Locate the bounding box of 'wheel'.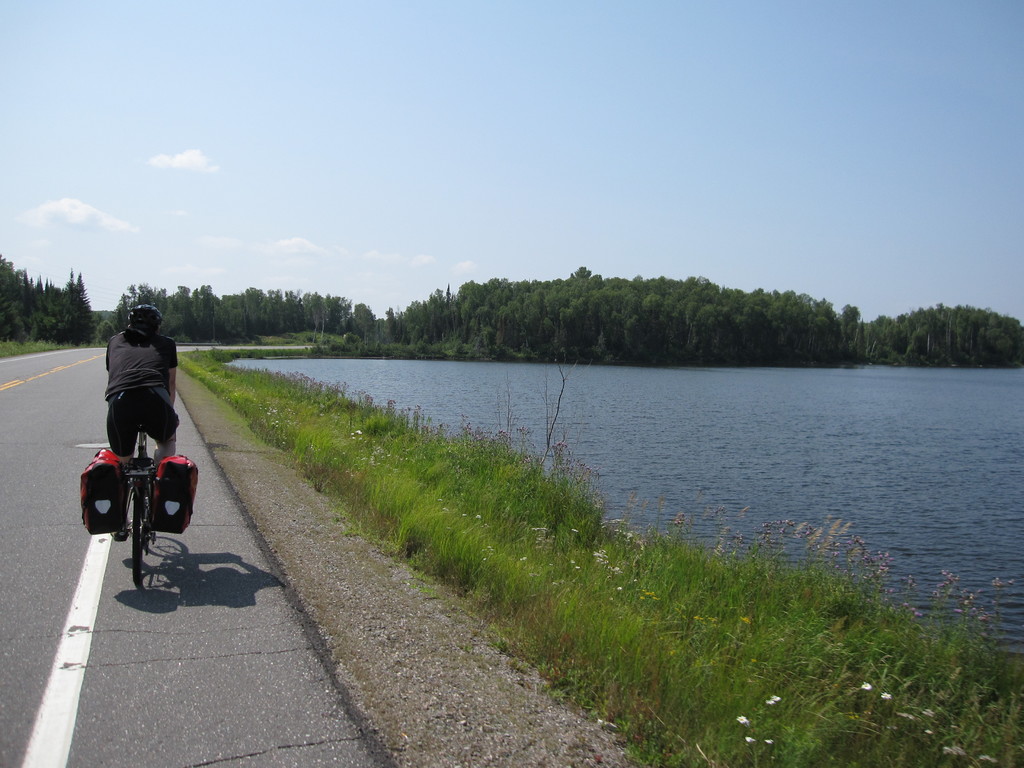
Bounding box: locate(128, 487, 147, 586).
